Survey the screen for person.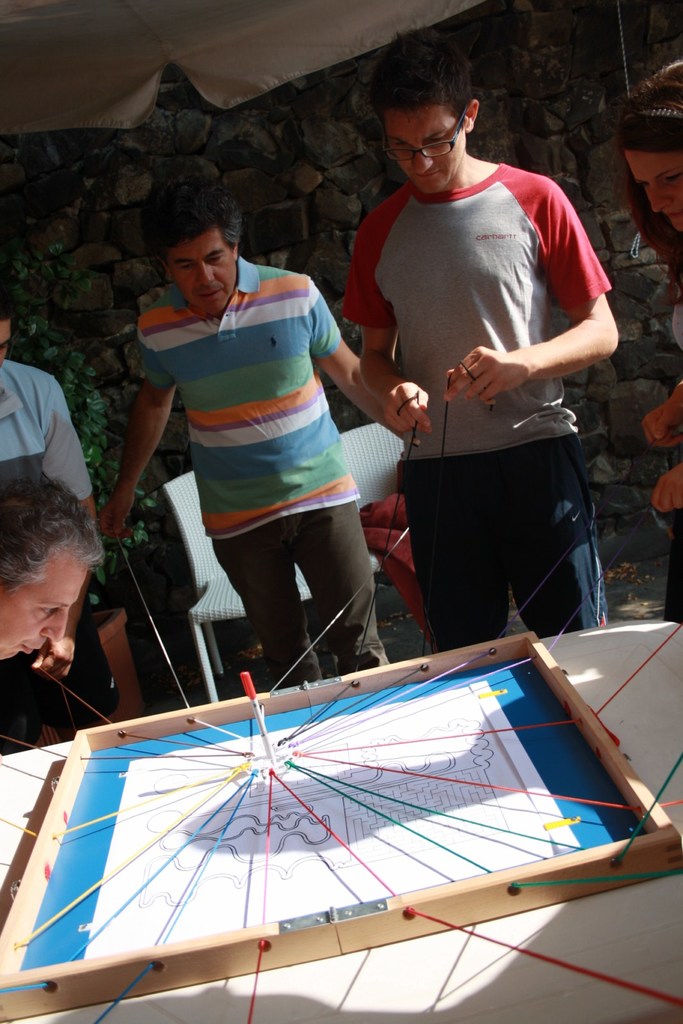
Survey found: <box>0,309,129,731</box>.
